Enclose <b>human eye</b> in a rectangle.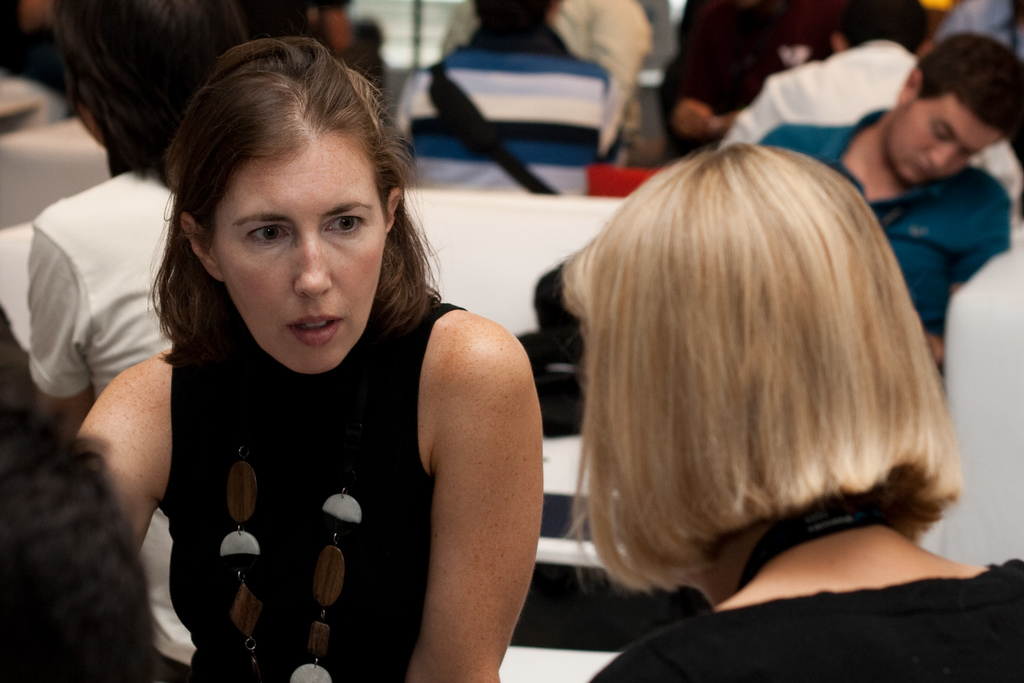
(x1=934, y1=123, x2=950, y2=141).
